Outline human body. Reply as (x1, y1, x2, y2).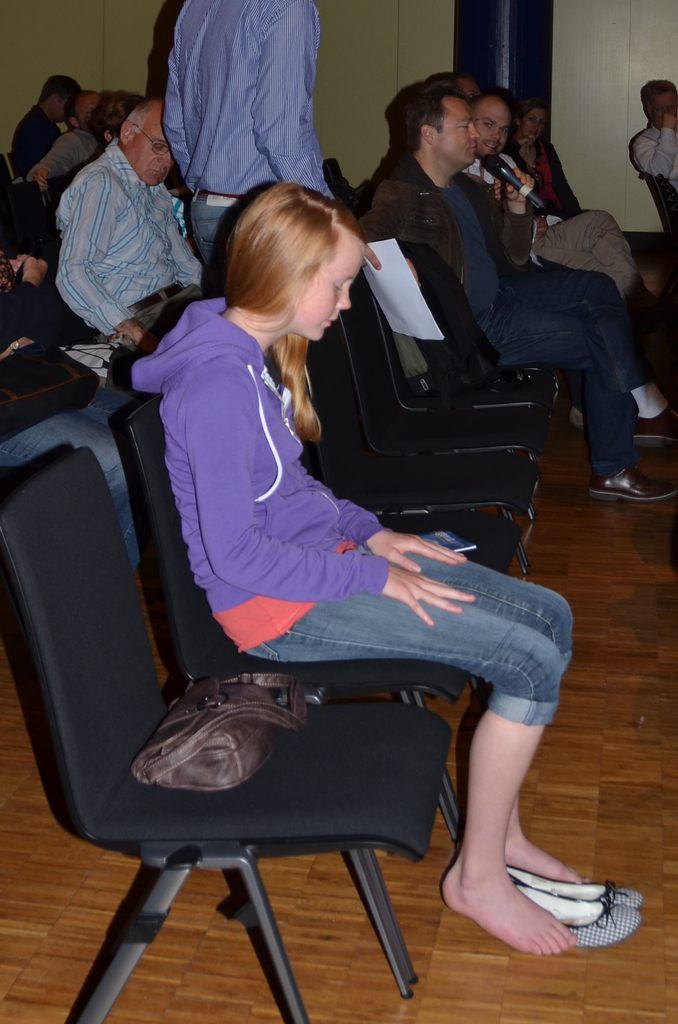
(95, 88, 557, 968).
